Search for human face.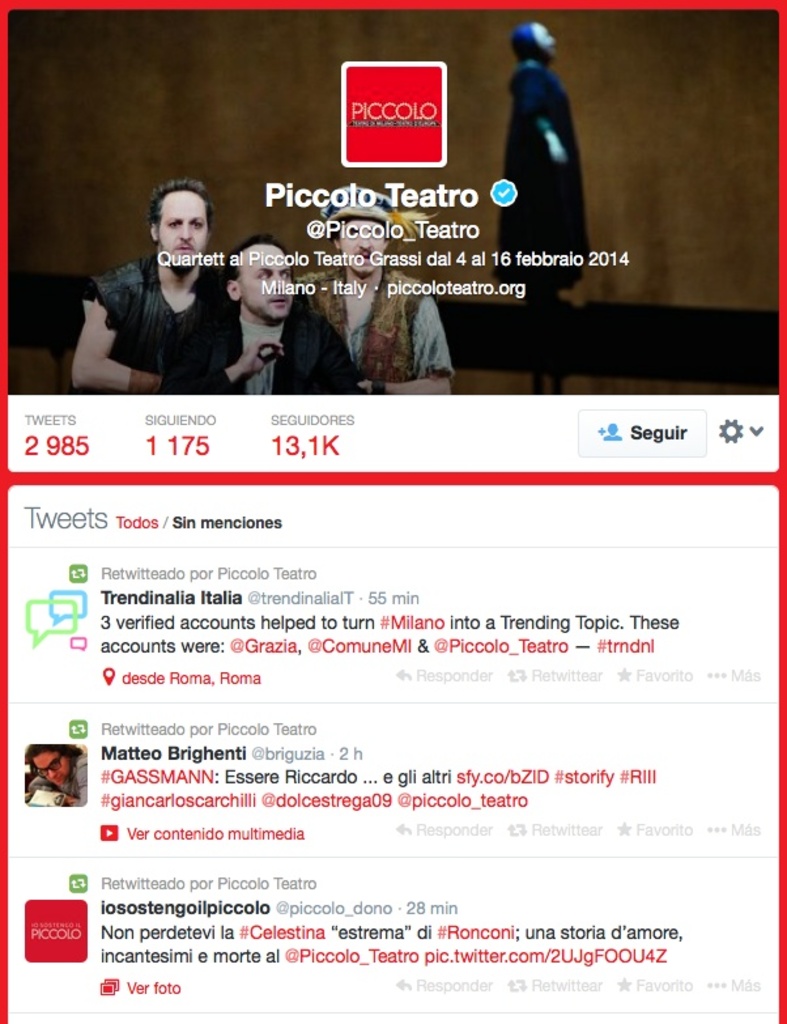
Found at {"x1": 341, "y1": 220, "x2": 383, "y2": 277}.
